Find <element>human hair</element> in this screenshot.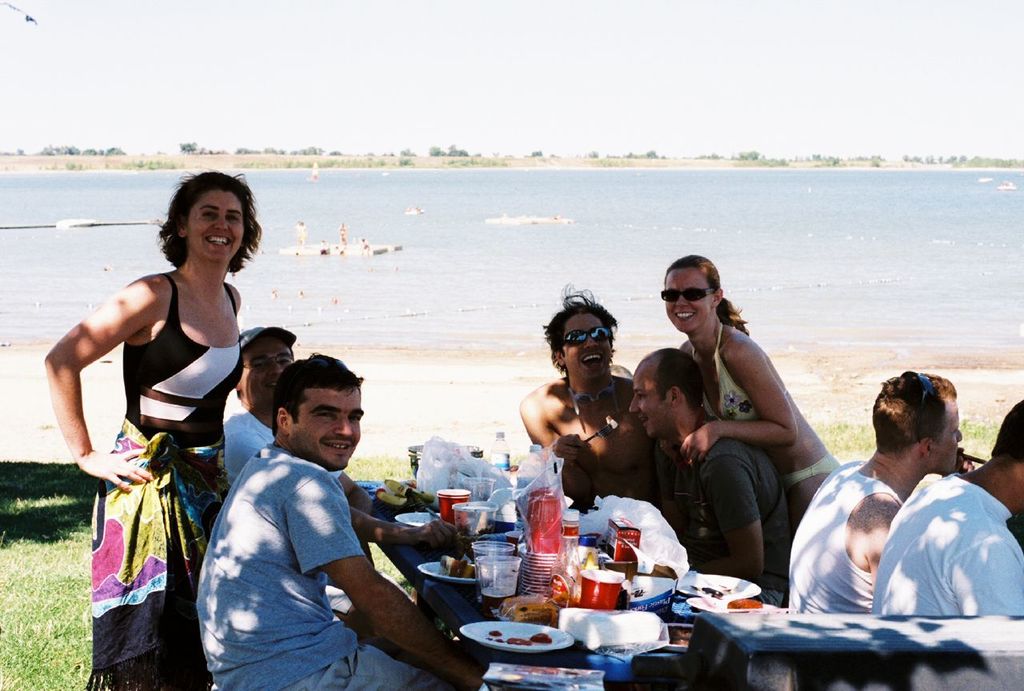
The bounding box for <element>human hair</element> is [x1=995, y1=401, x2=1023, y2=457].
